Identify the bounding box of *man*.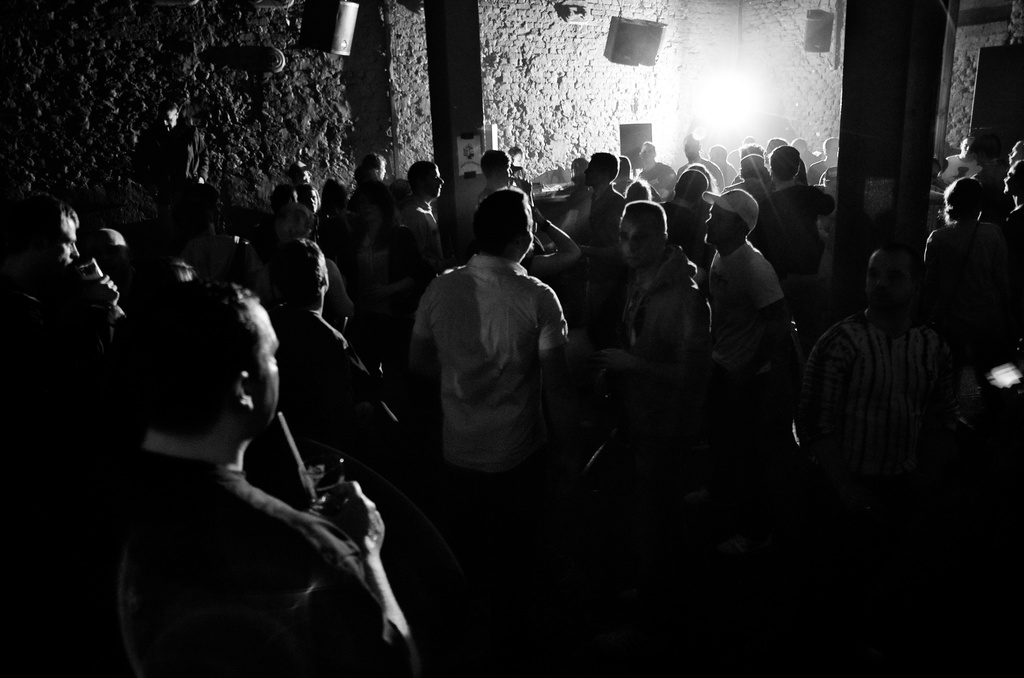
[x1=675, y1=131, x2=723, y2=187].
